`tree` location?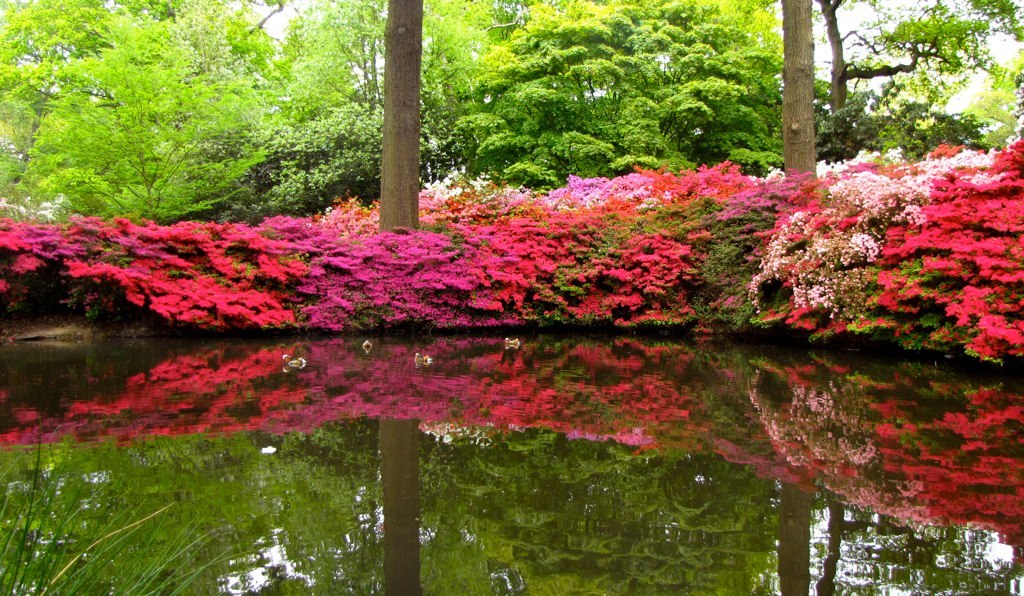
locate(769, 0, 828, 175)
